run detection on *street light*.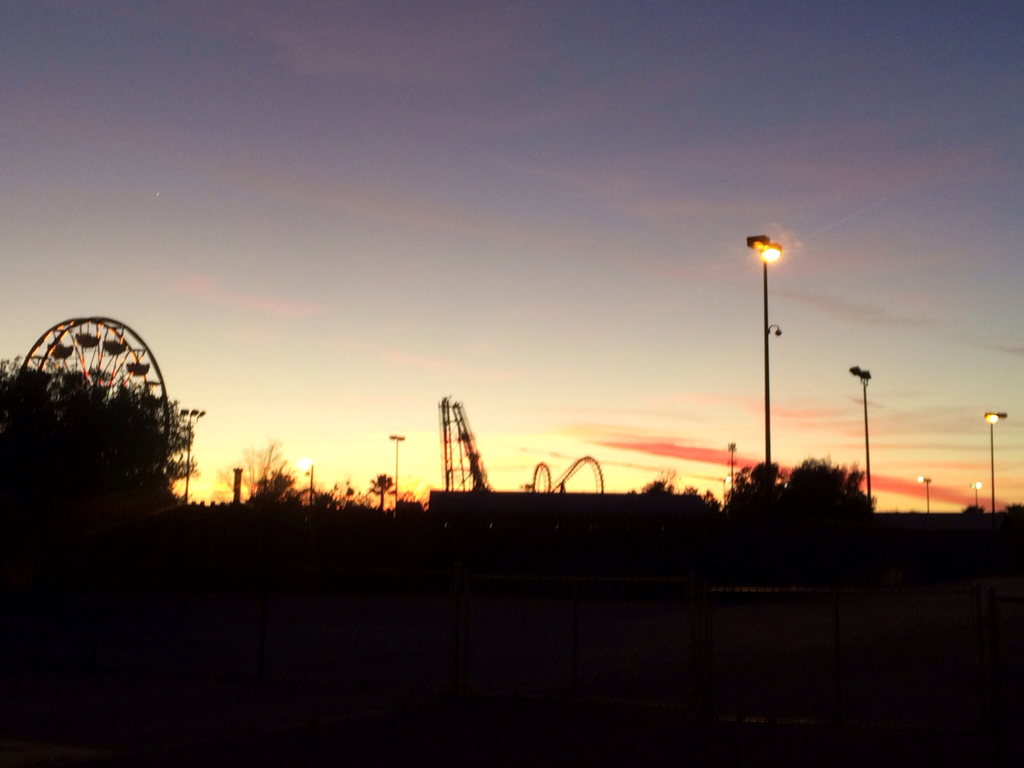
Result: [979,412,1011,516].
